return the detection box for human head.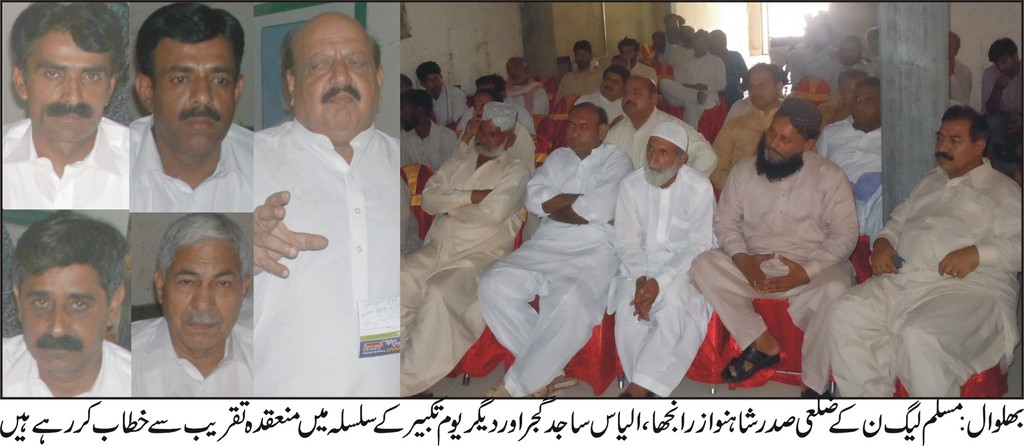
280, 12, 385, 138.
